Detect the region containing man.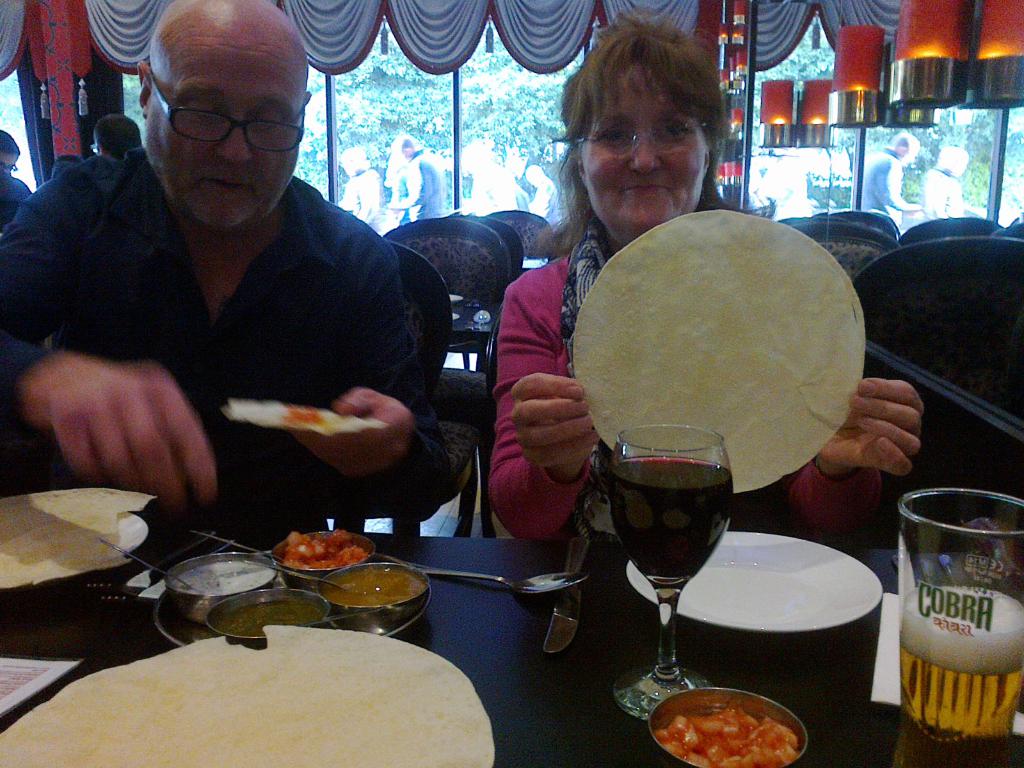
l=8, t=20, r=452, b=541.
